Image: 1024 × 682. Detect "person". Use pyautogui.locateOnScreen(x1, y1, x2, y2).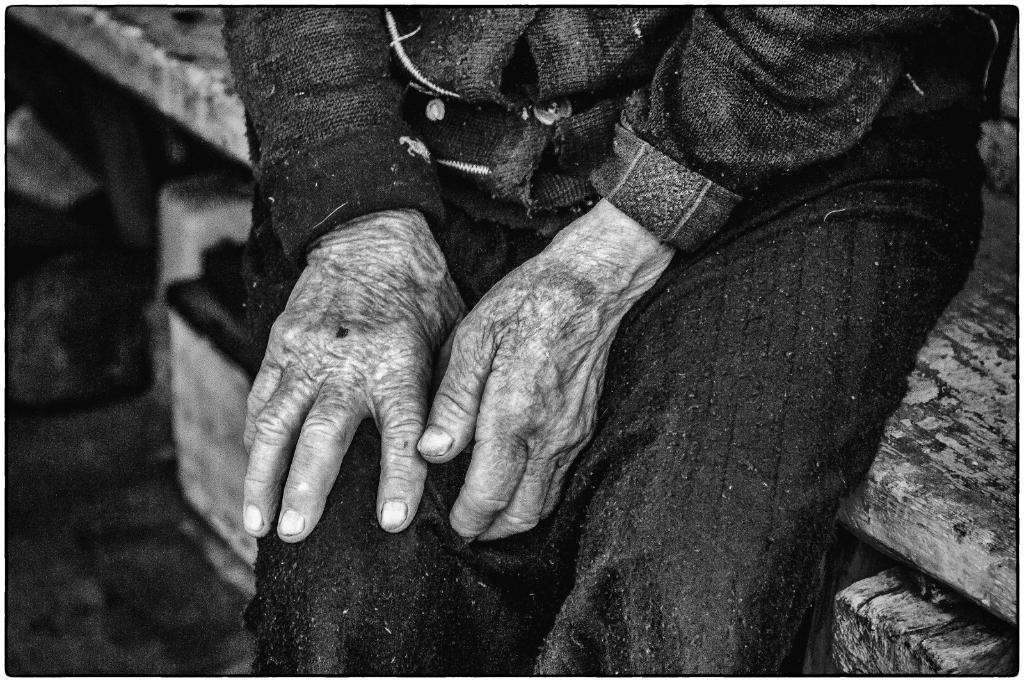
pyautogui.locateOnScreen(221, 4, 1013, 681).
